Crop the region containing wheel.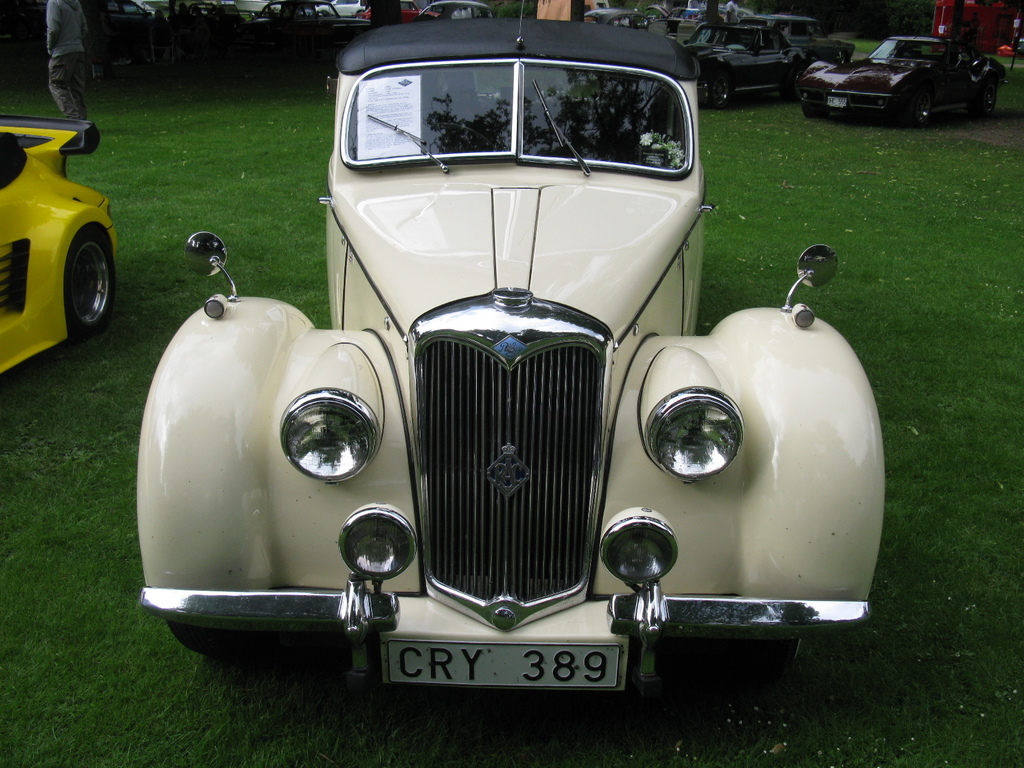
Crop region: locate(424, 122, 497, 152).
